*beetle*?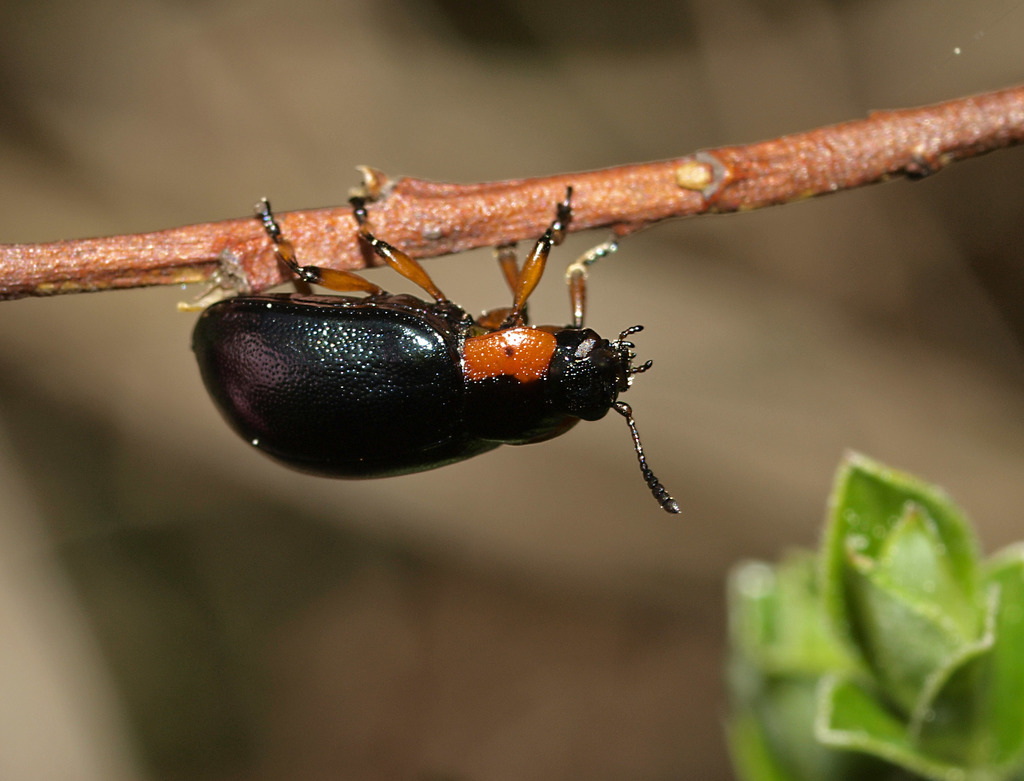
left=69, top=158, right=783, bottom=481
